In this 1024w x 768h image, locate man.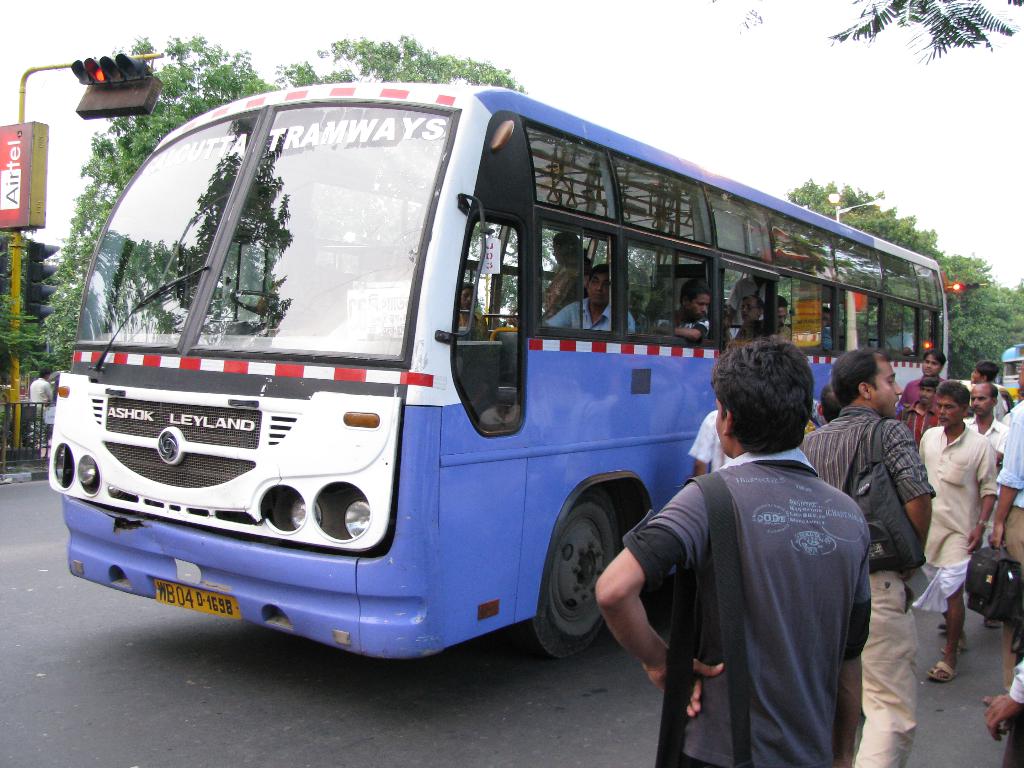
Bounding box: 895/379/938/449.
